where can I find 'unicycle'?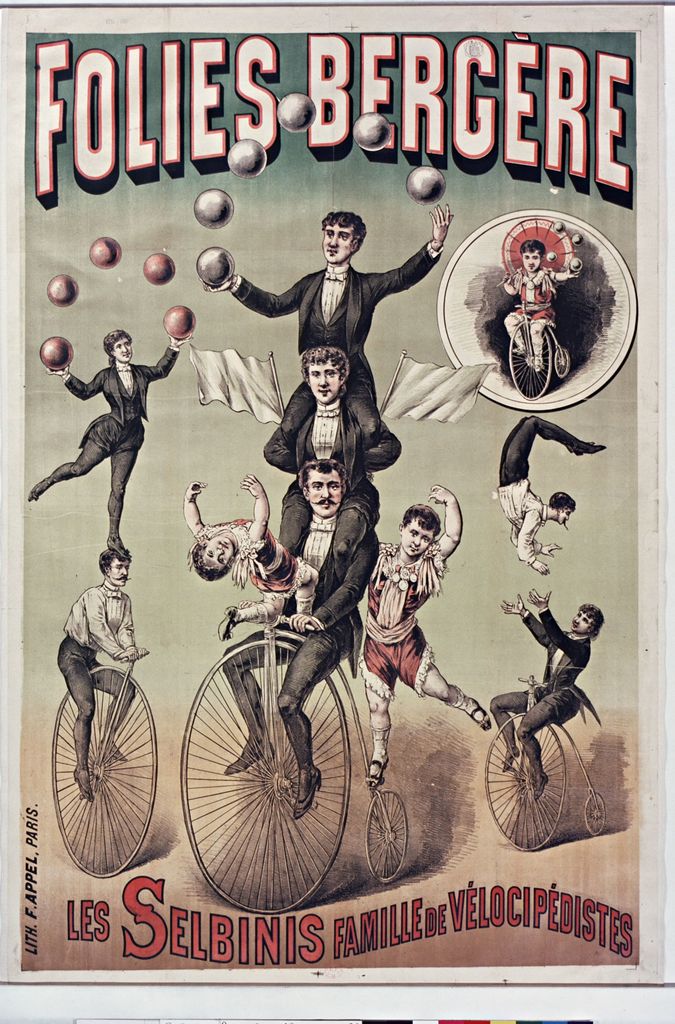
You can find it at 482, 667, 610, 851.
